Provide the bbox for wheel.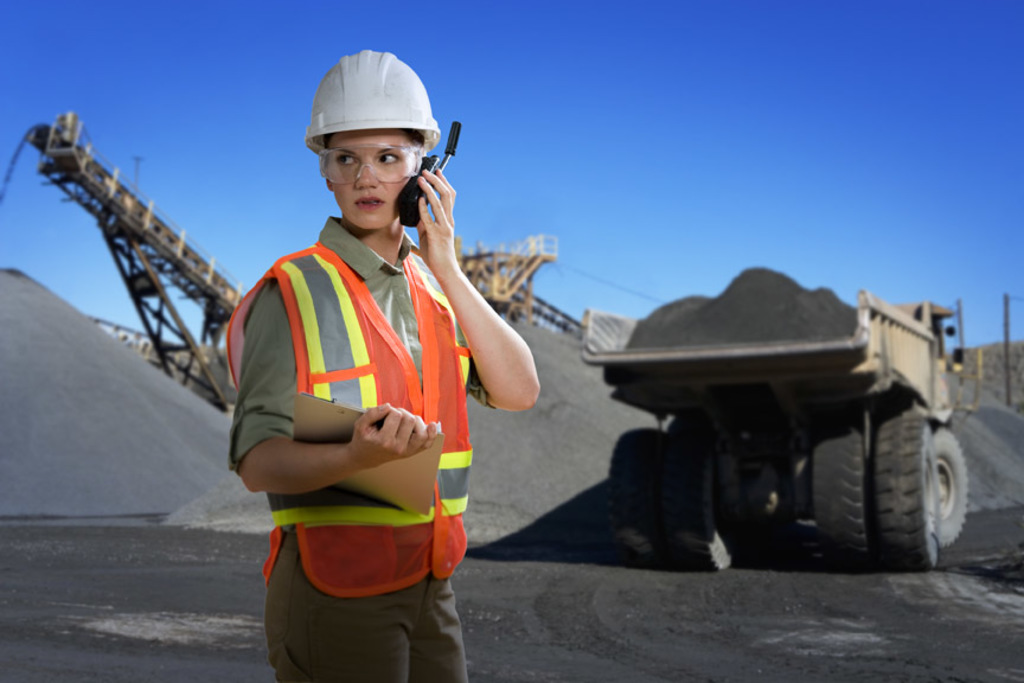
left=814, top=426, right=865, bottom=568.
